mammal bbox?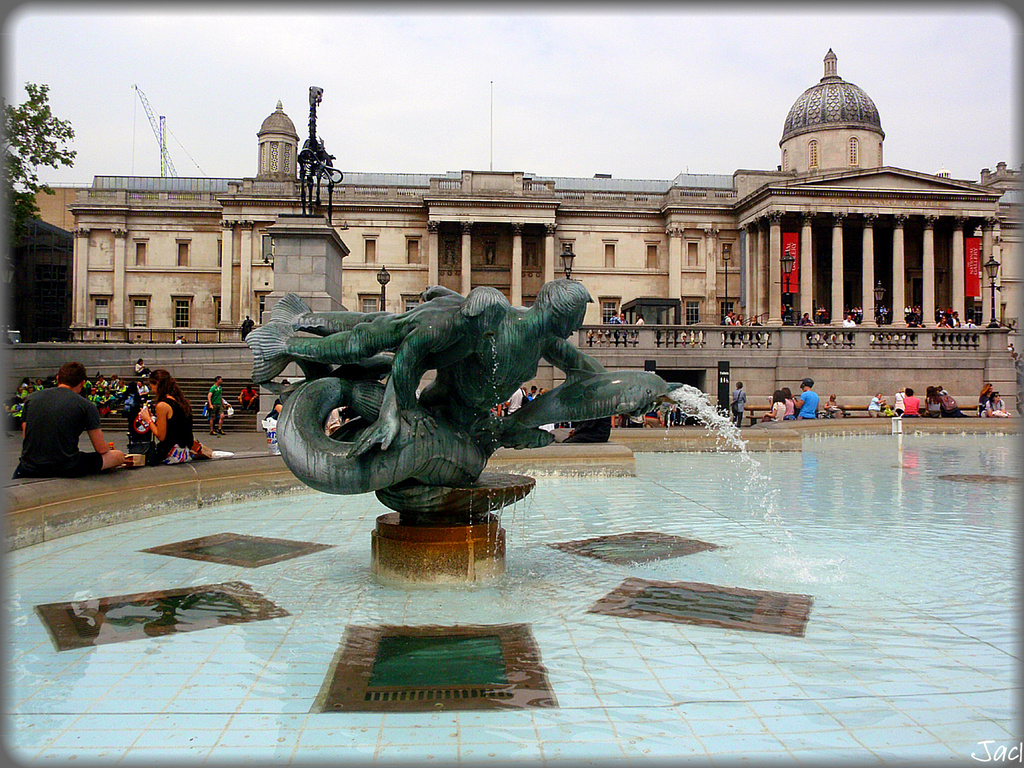
bbox=(964, 319, 976, 326)
